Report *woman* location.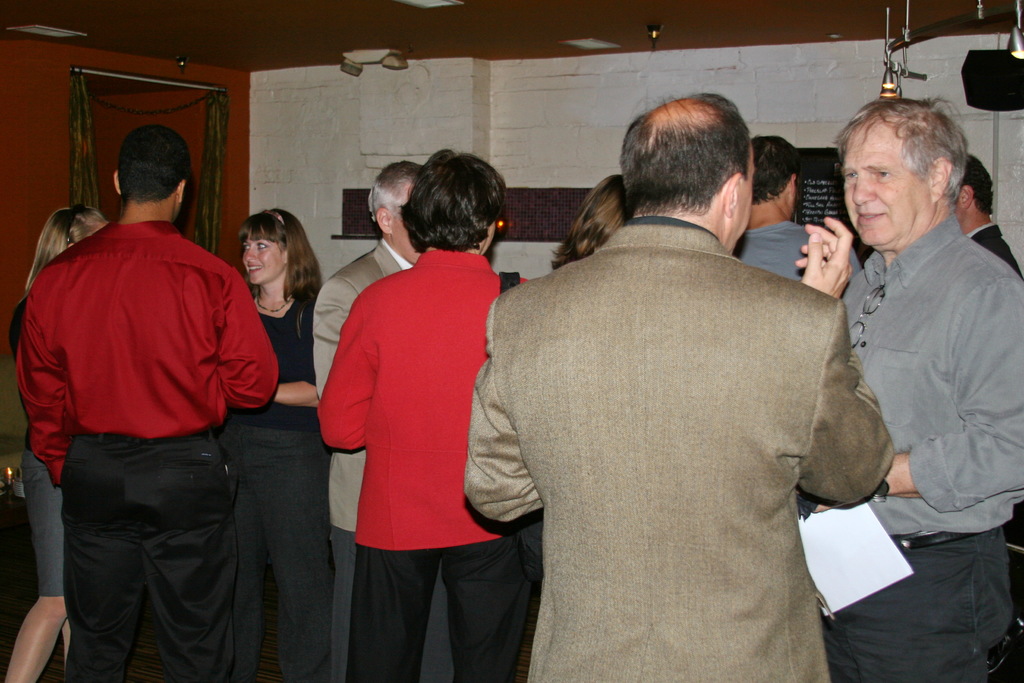
Report: region(0, 202, 111, 682).
